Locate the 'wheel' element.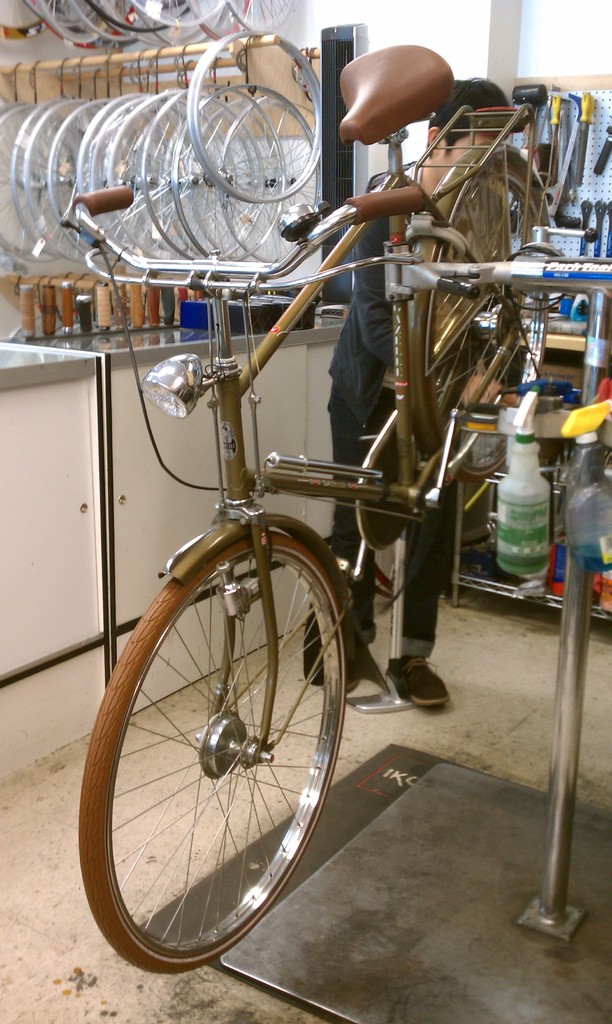
Element bbox: 191, 23, 321, 205.
